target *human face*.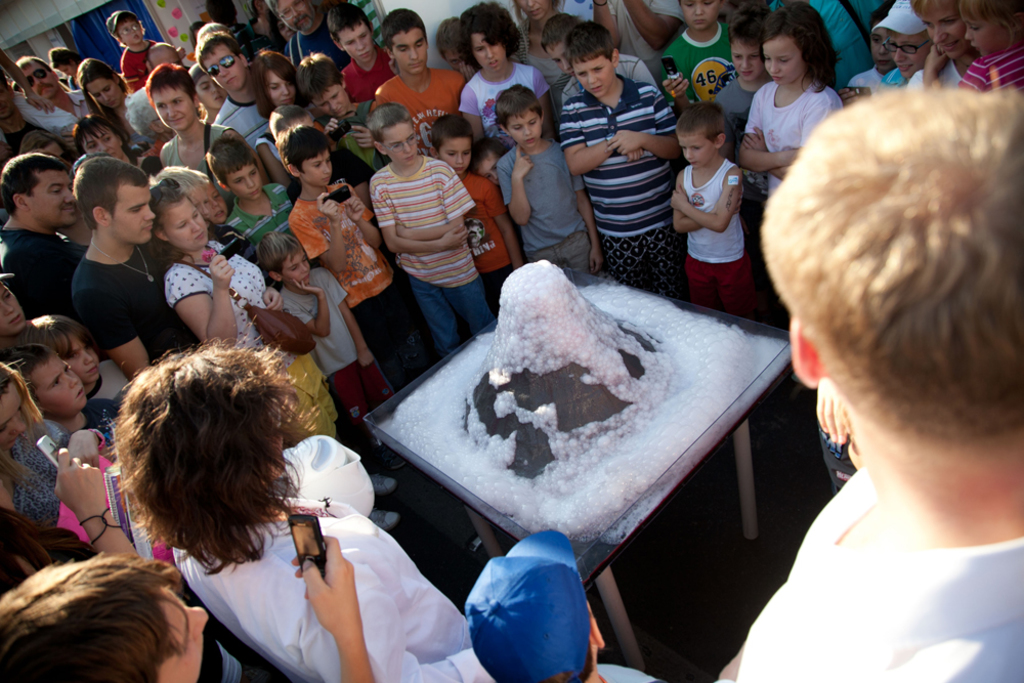
Target region: select_region(24, 57, 59, 102).
